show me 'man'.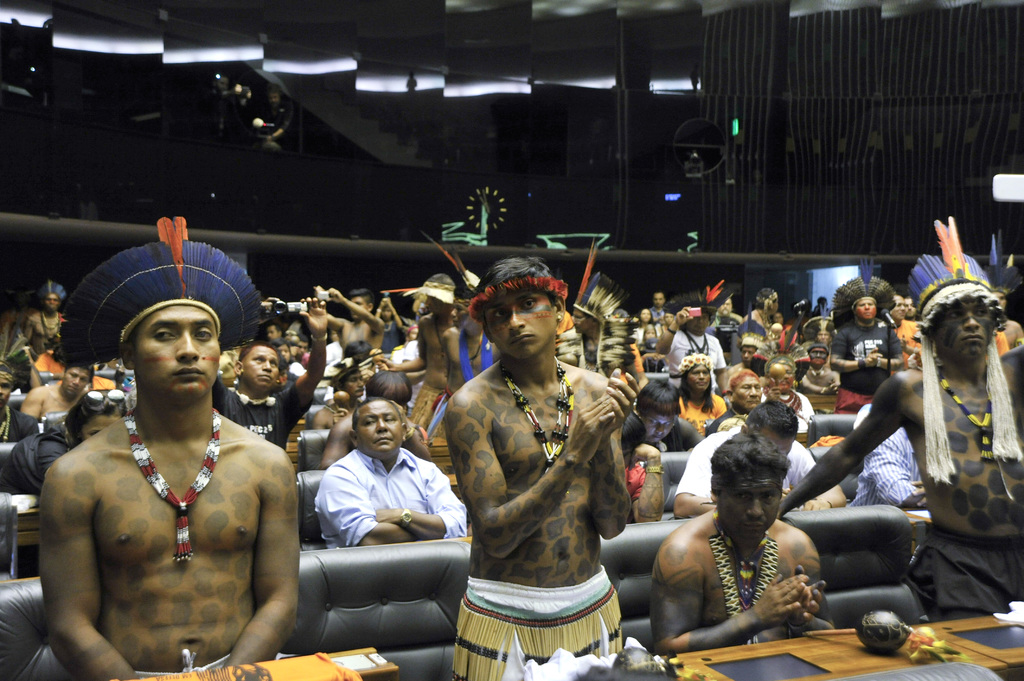
'man' is here: Rect(212, 294, 324, 453).
